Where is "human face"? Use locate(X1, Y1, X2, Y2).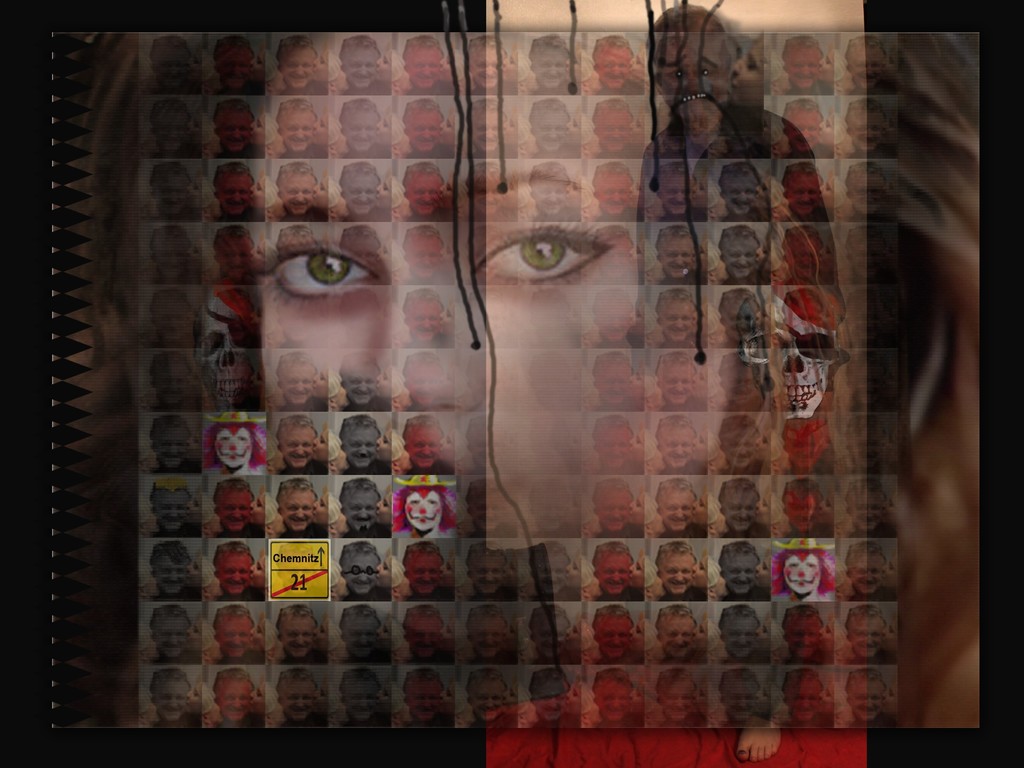
locate(344, 113, 380, 154).
